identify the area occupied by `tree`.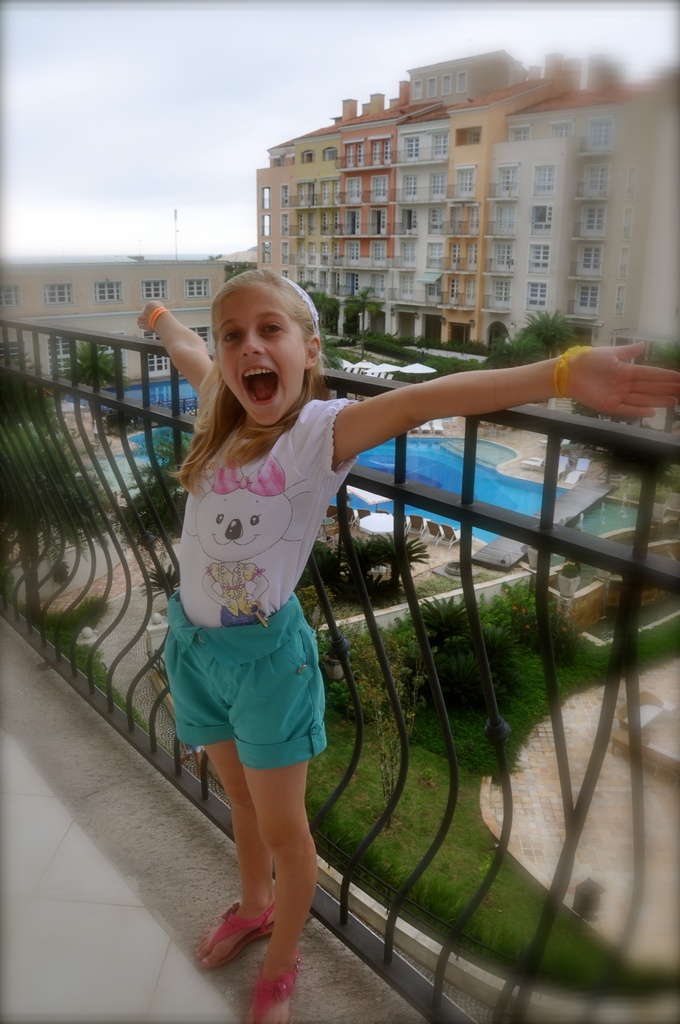
Area: bbox=[470, 310, 583, 385].
